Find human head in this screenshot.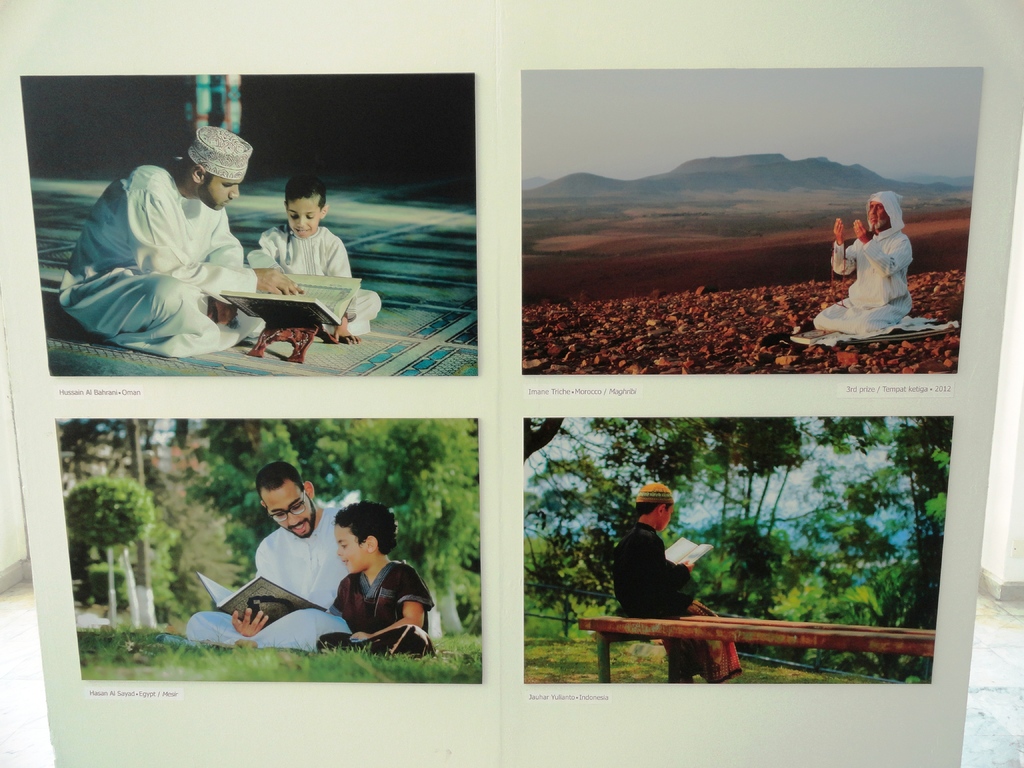
The bounding box for human head is [288, 175, 325, 237].
